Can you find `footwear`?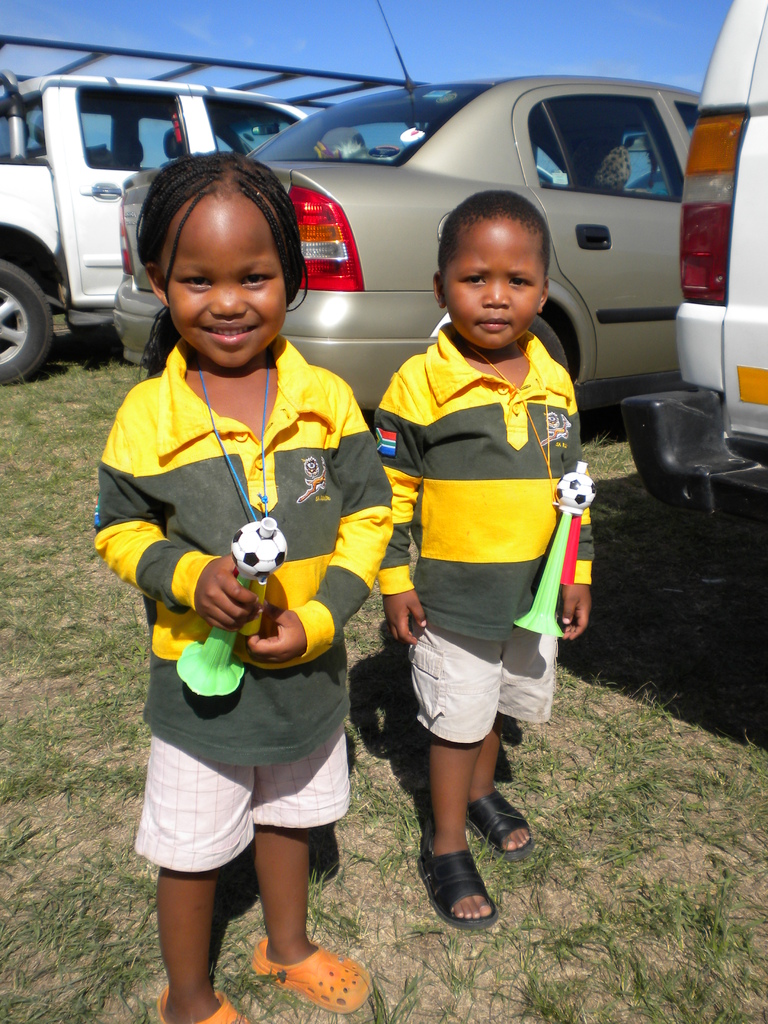
Yes, bounding box: [252,937,367,1009].
